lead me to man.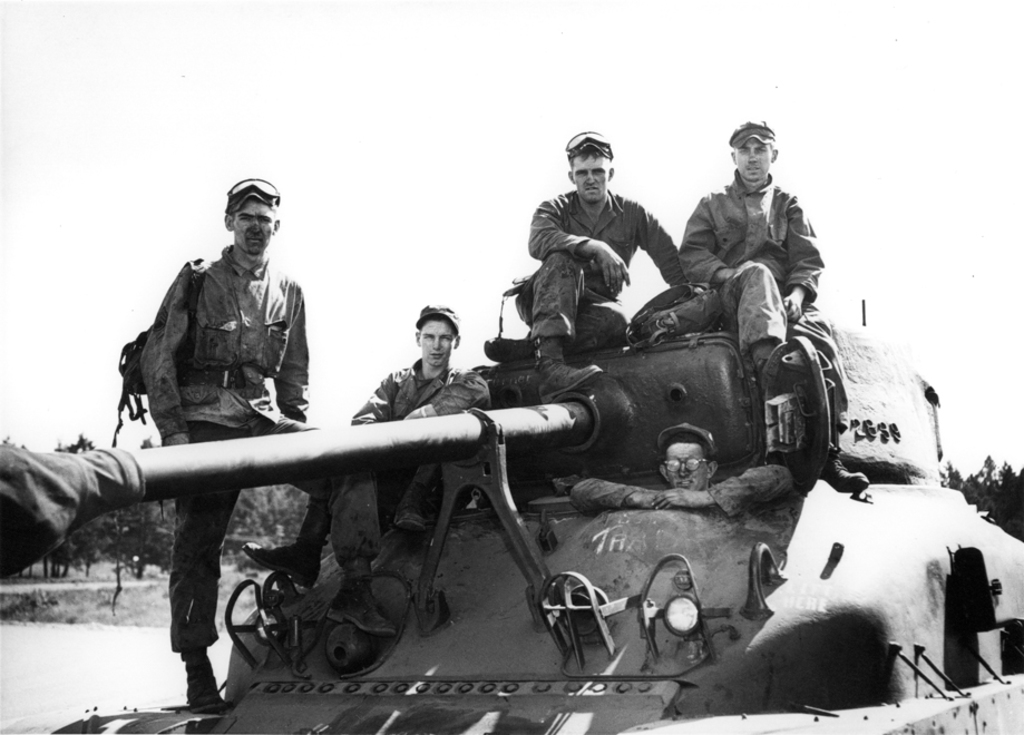
Lead to {"left": 569, "top": 423, "right": 793, "bottom": 523}.
